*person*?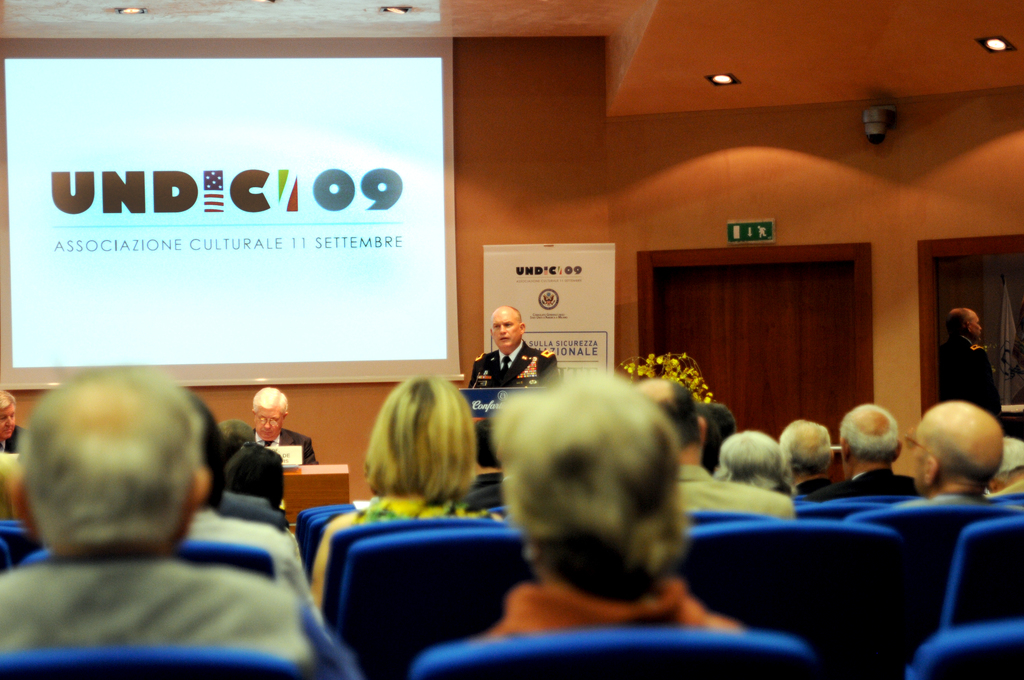
945:298:1015:446
